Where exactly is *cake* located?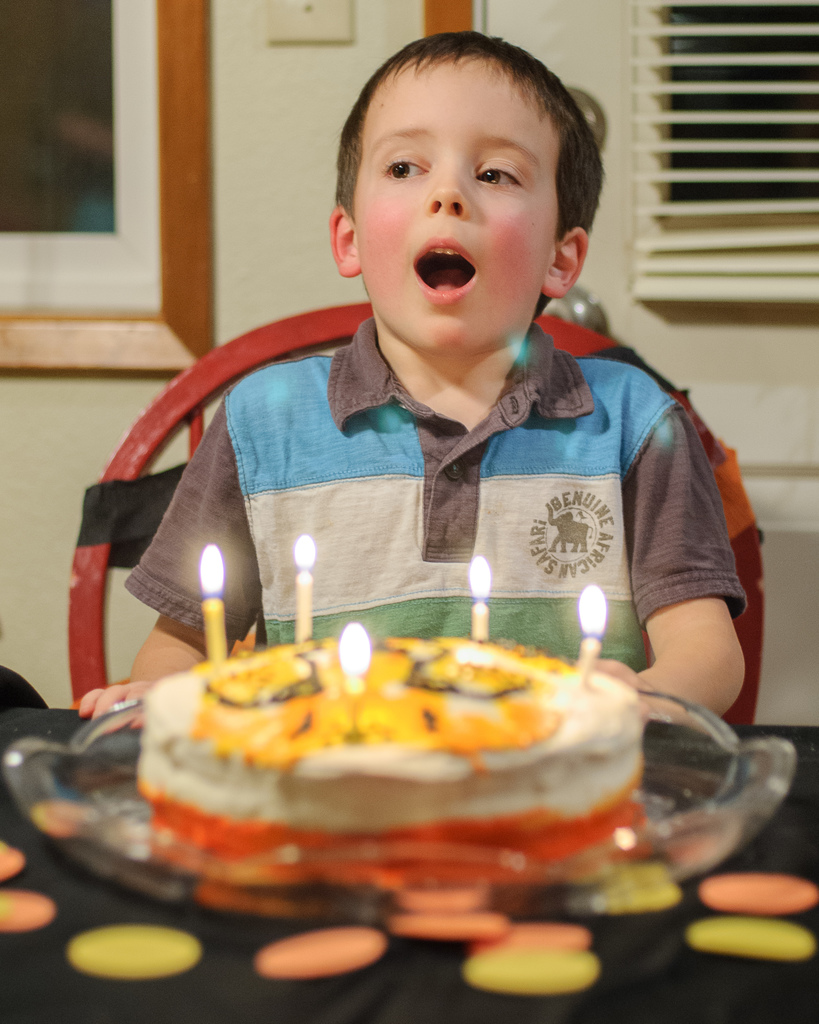
Its bounding box is (144, 634, 646, 886).
